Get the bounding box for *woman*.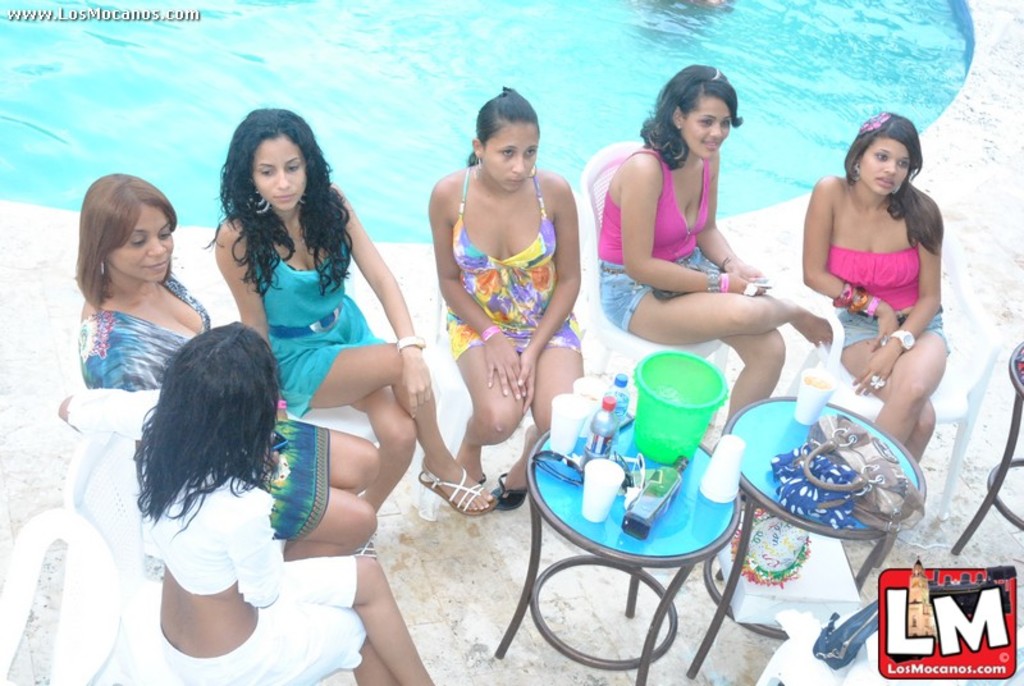
bbox(799, 113, 951, 476).
